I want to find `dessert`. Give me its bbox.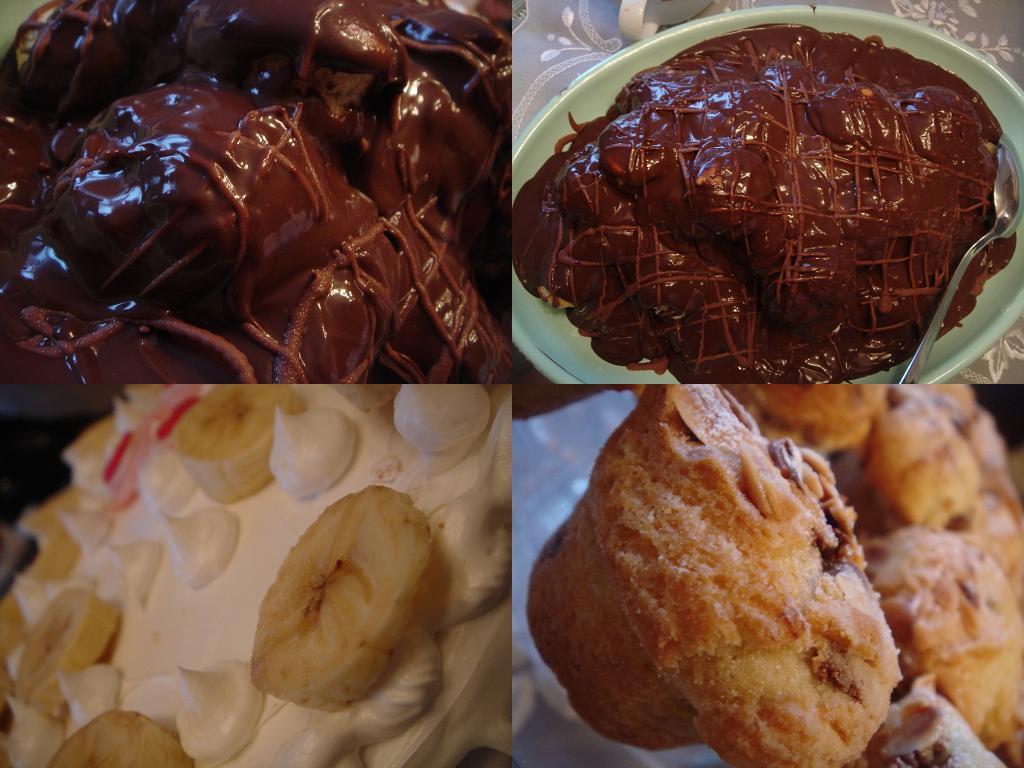
rect(530, 385, 908, 767).
